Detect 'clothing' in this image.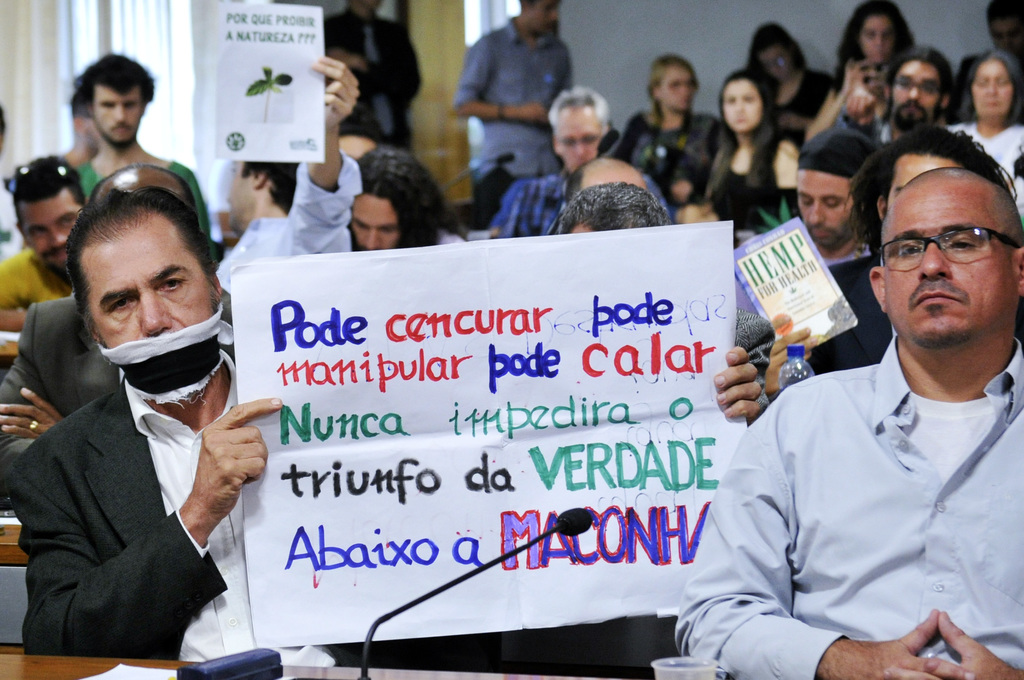
Detection: bbox(437, 226, 461, 243).
